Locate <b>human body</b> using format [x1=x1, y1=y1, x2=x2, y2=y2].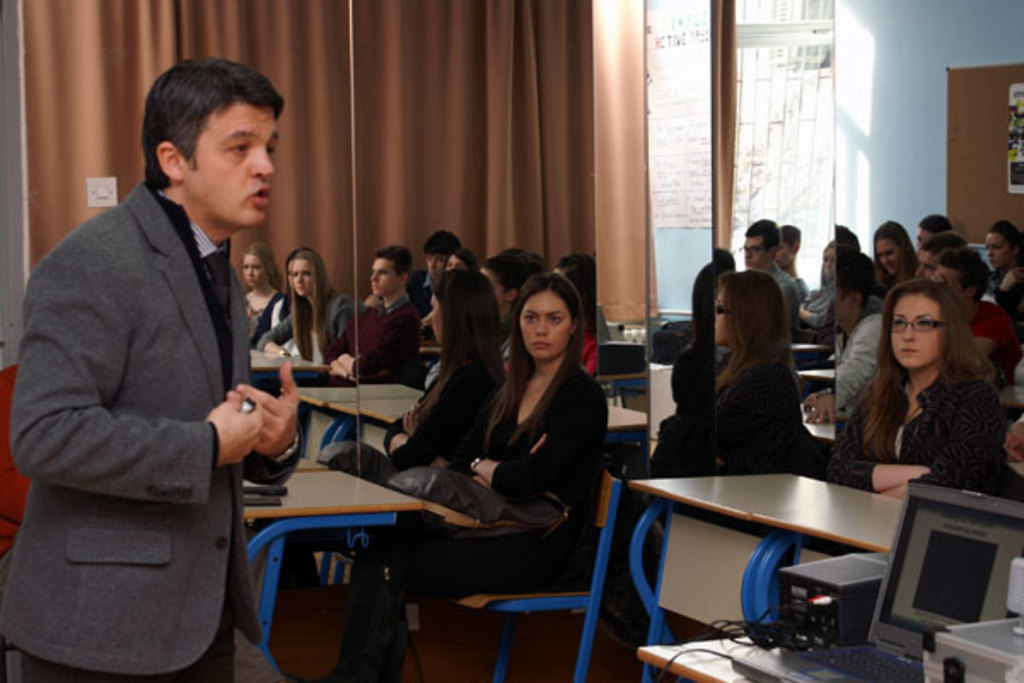
[x1=353, y1=268, x2=500, y2=480].
